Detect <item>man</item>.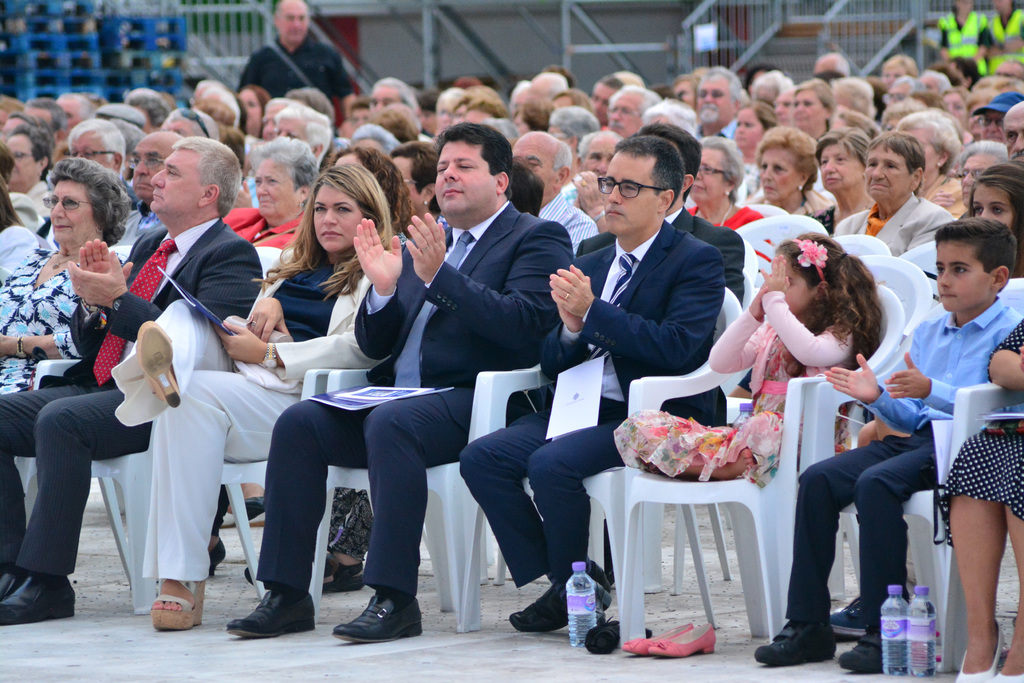
Detected at <box>241,0,360,118</box>.
